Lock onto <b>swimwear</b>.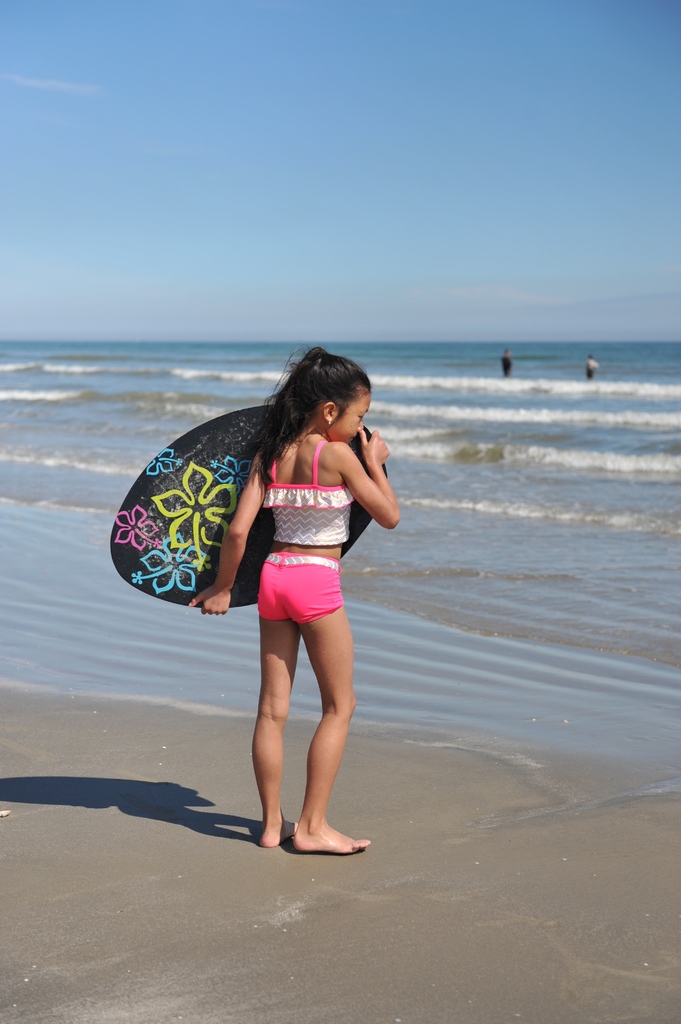
Locked: (left=259, top=554, right=342, bottom=625).
